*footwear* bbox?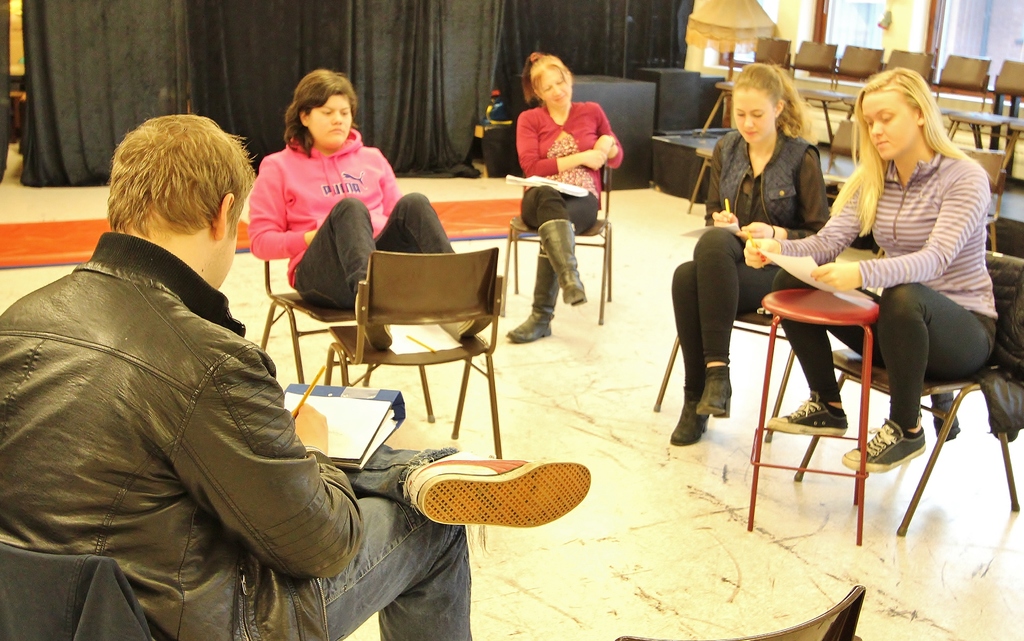
765,391,847,438
